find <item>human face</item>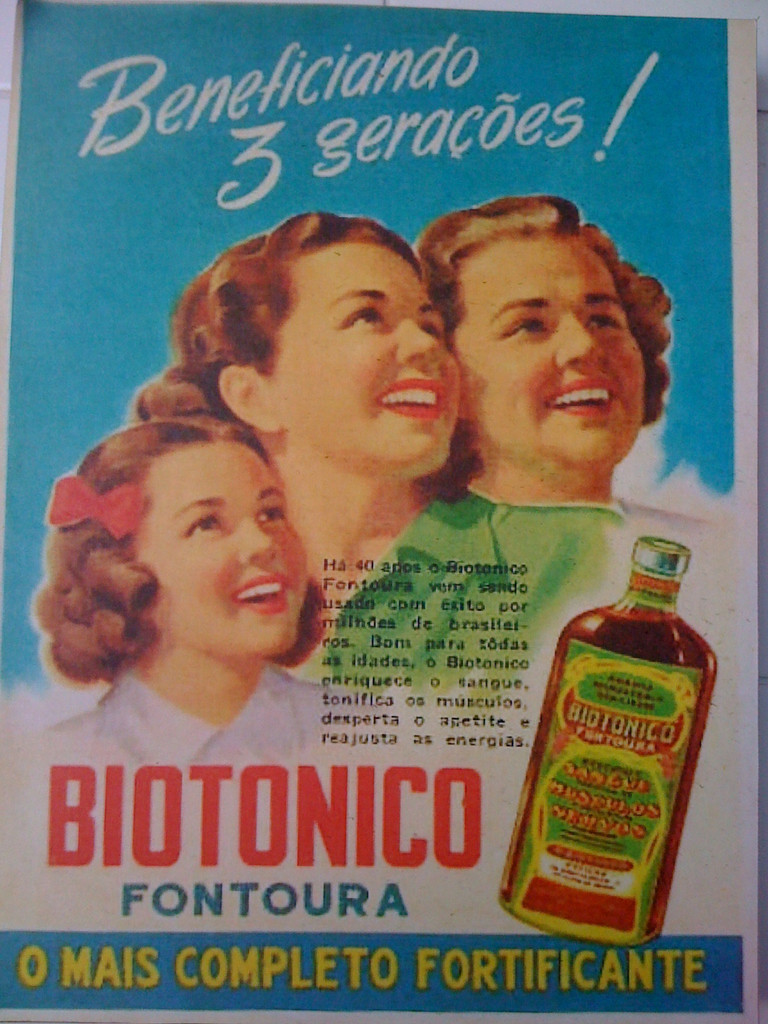
126, 442, 307, 653
